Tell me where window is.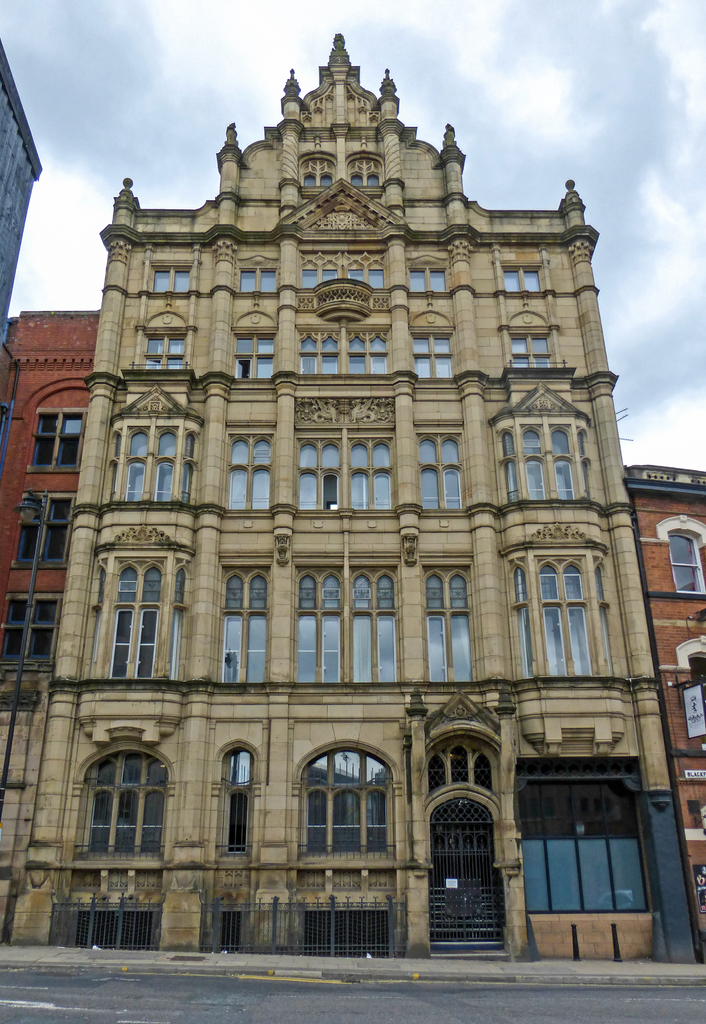
window is at <box>430,430,472,502</box>.
